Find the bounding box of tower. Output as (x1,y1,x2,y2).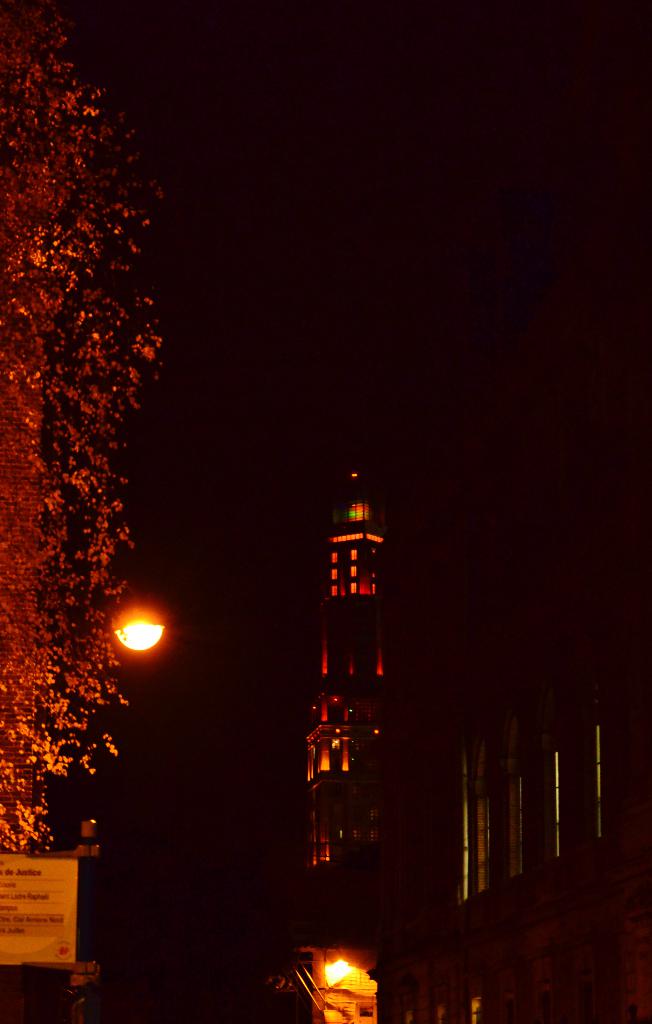
(286,474,429,873).
